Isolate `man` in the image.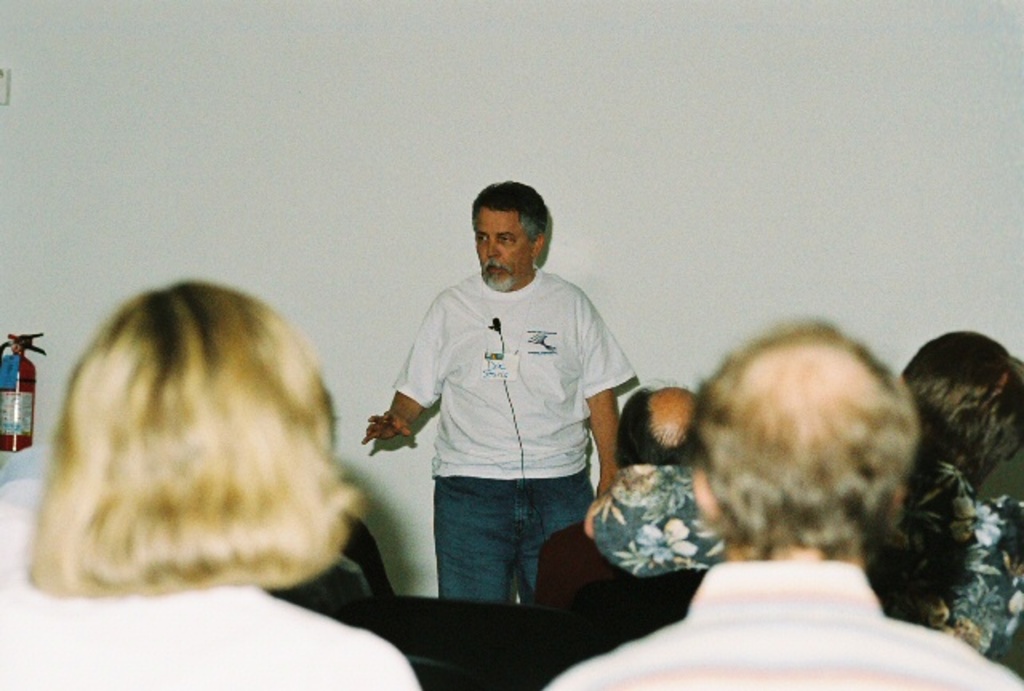
Isolated region: [x1=378, y1=163, x2=646, y2=630].
